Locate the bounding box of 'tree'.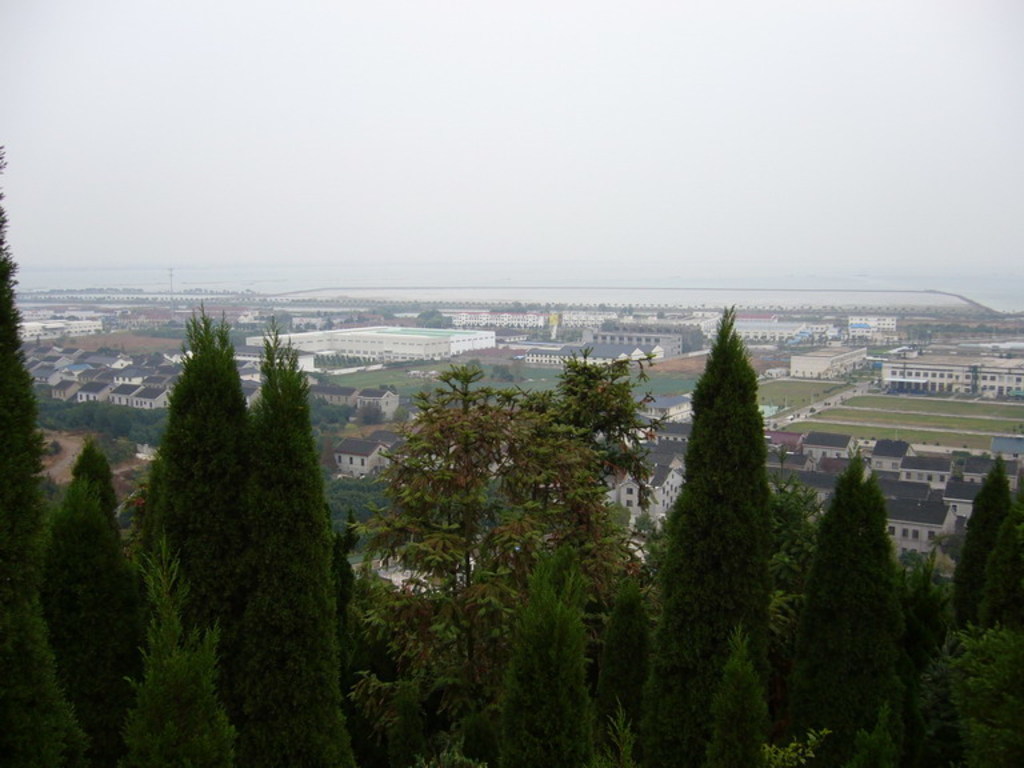
Bounding box: BBox(227, 301, 355, 767).
